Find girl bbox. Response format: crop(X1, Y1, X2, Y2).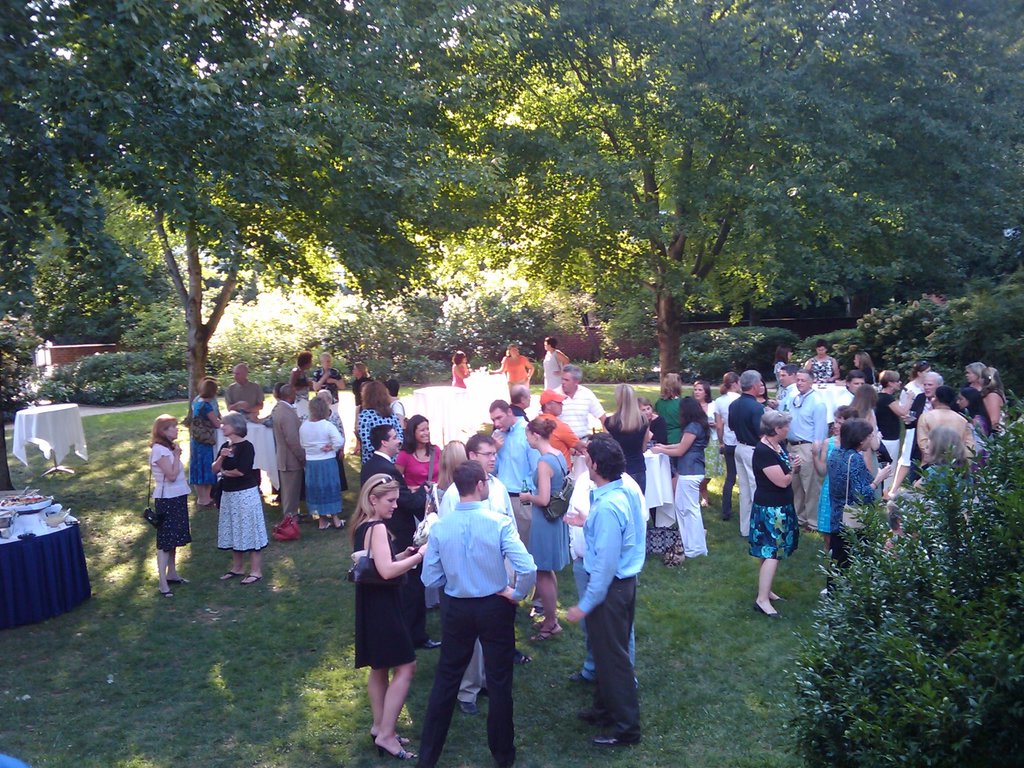
crop(769, 346, 797, 371).
